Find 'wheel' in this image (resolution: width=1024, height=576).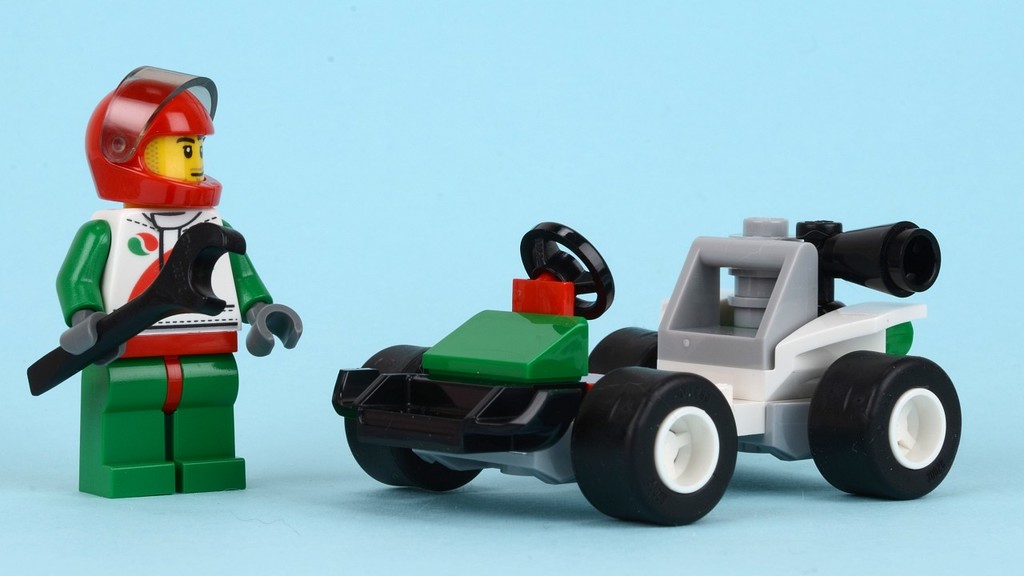
519/214/618/322.
